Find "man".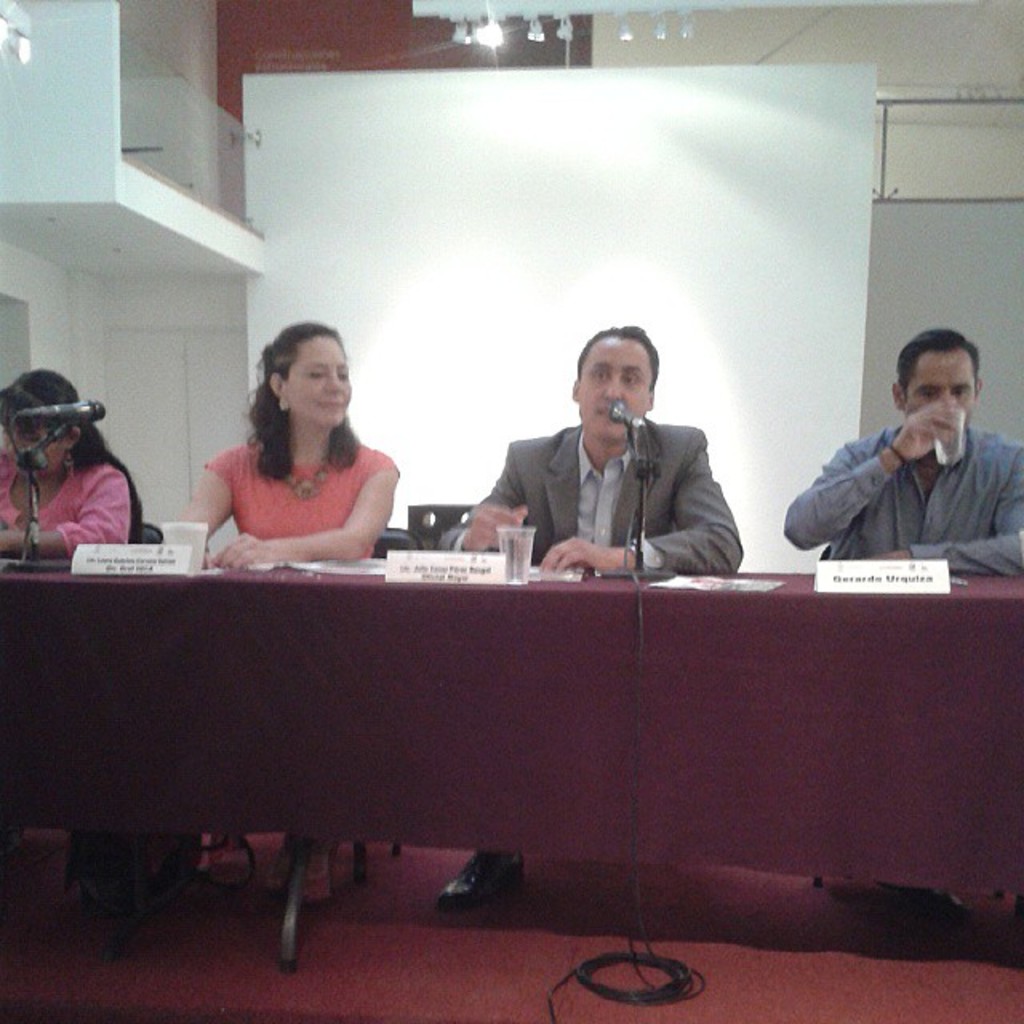
l=798, t=328, r=1018, b=563.
